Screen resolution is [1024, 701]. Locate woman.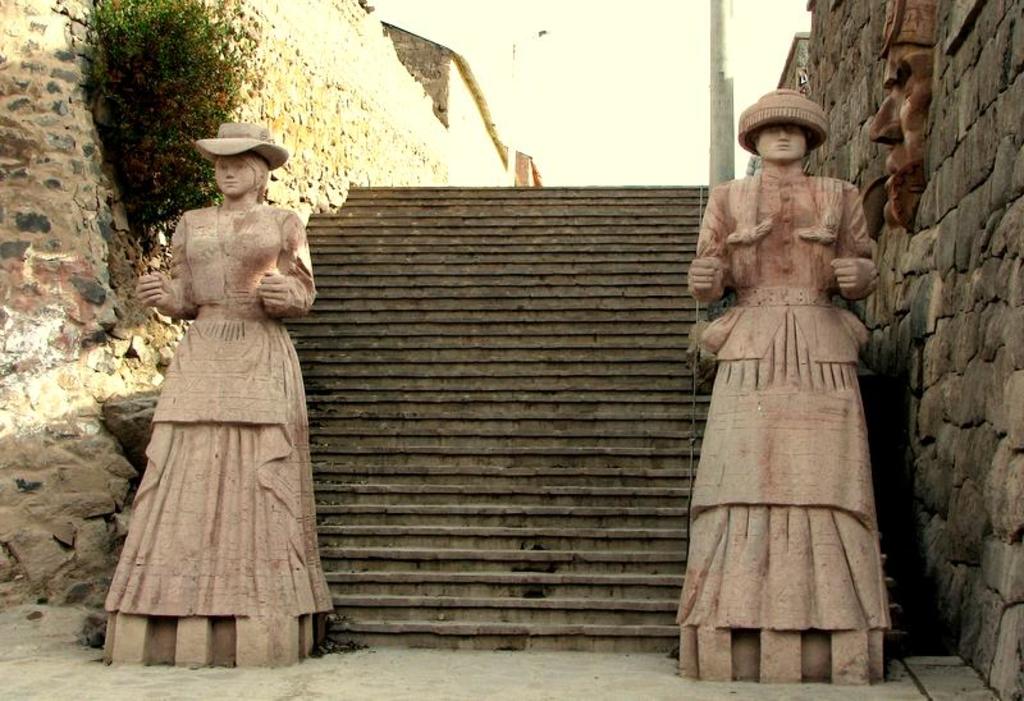
(685,84,908,677).
